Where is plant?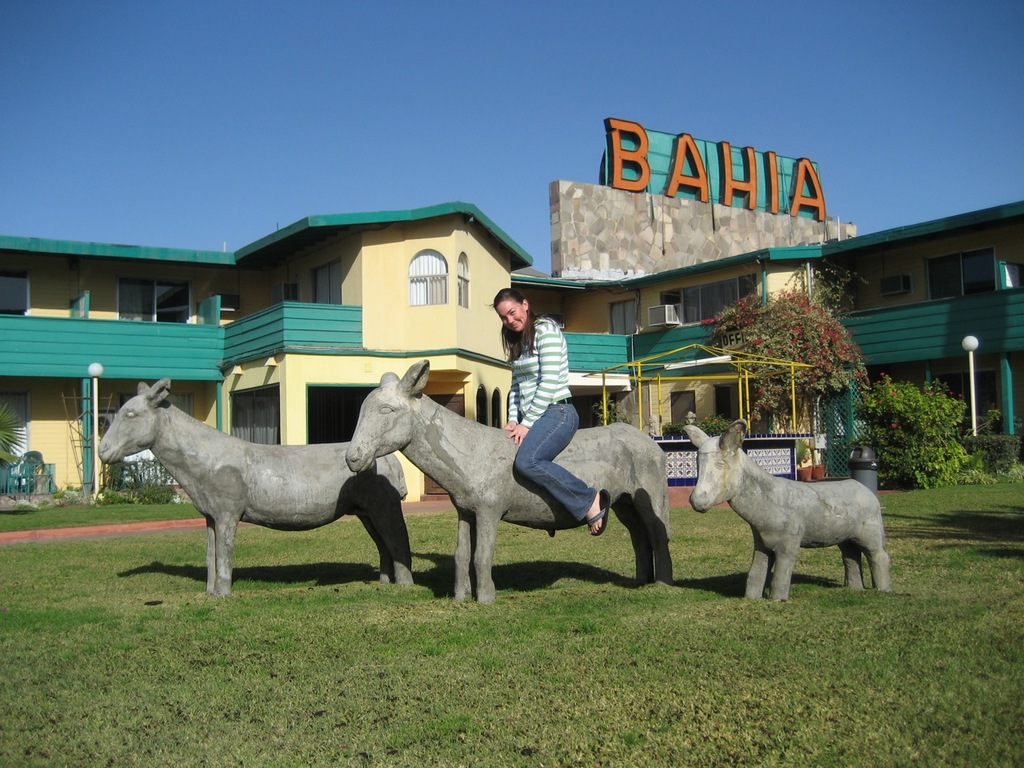
BBox(663, 405, 734, 442).
